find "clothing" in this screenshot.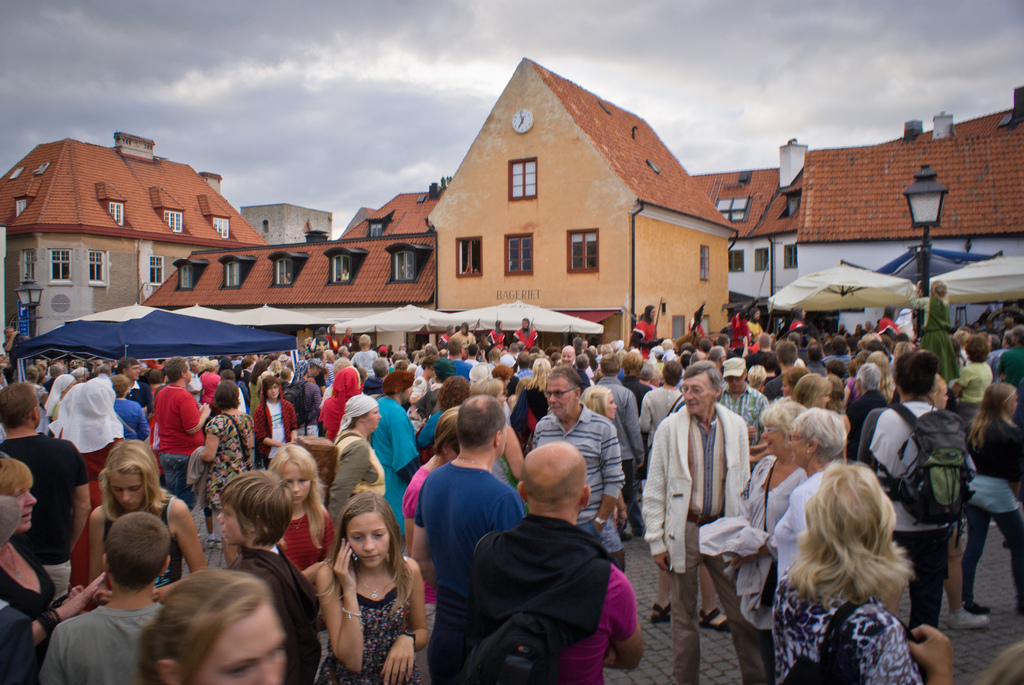
The bounding box for "clothing" is pyautogui.locateOnScreen(200, 373, 222, 407).
